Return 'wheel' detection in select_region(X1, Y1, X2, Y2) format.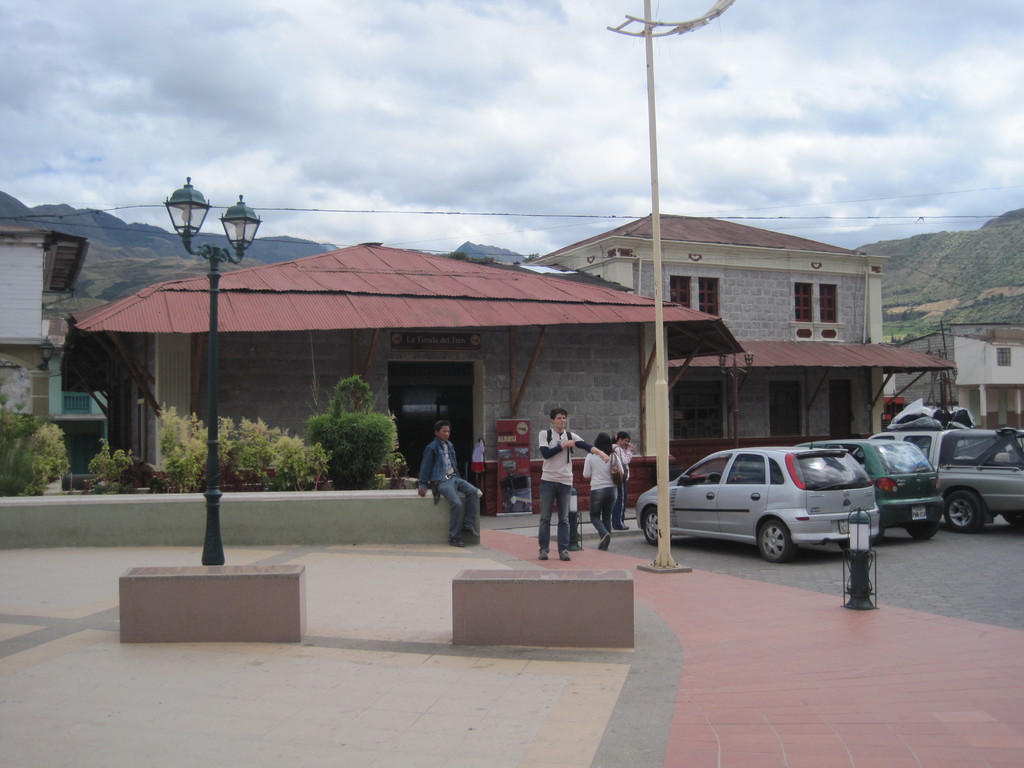
select_region(706, 471, 724, 478).
